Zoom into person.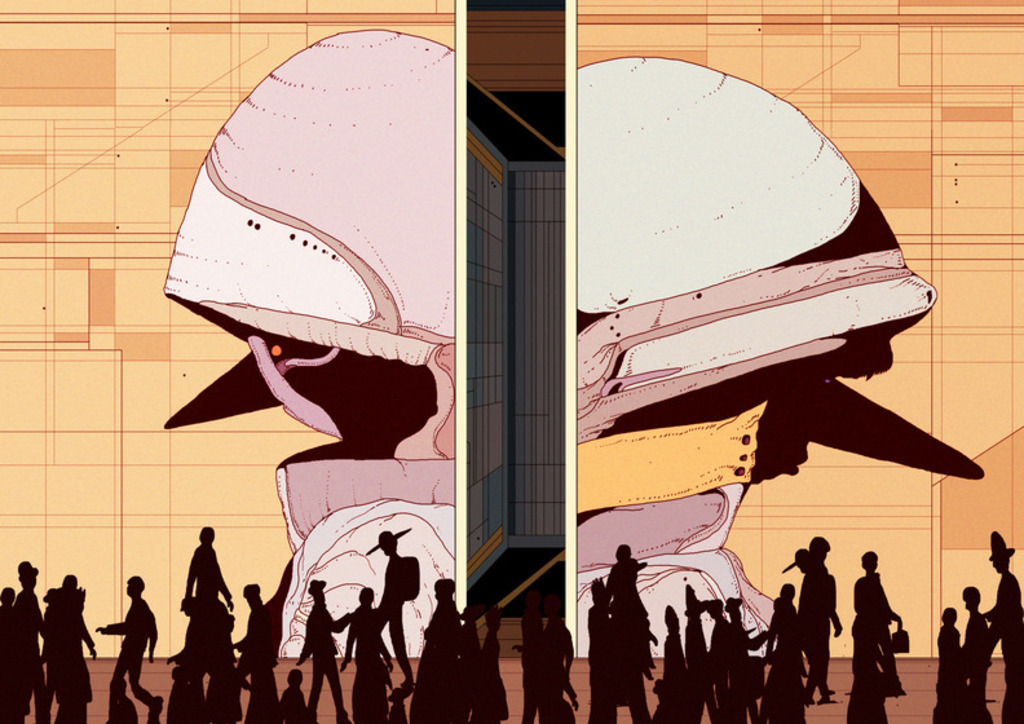
Zoom target: x1=295, y1=574, x2=354, y2=723.
